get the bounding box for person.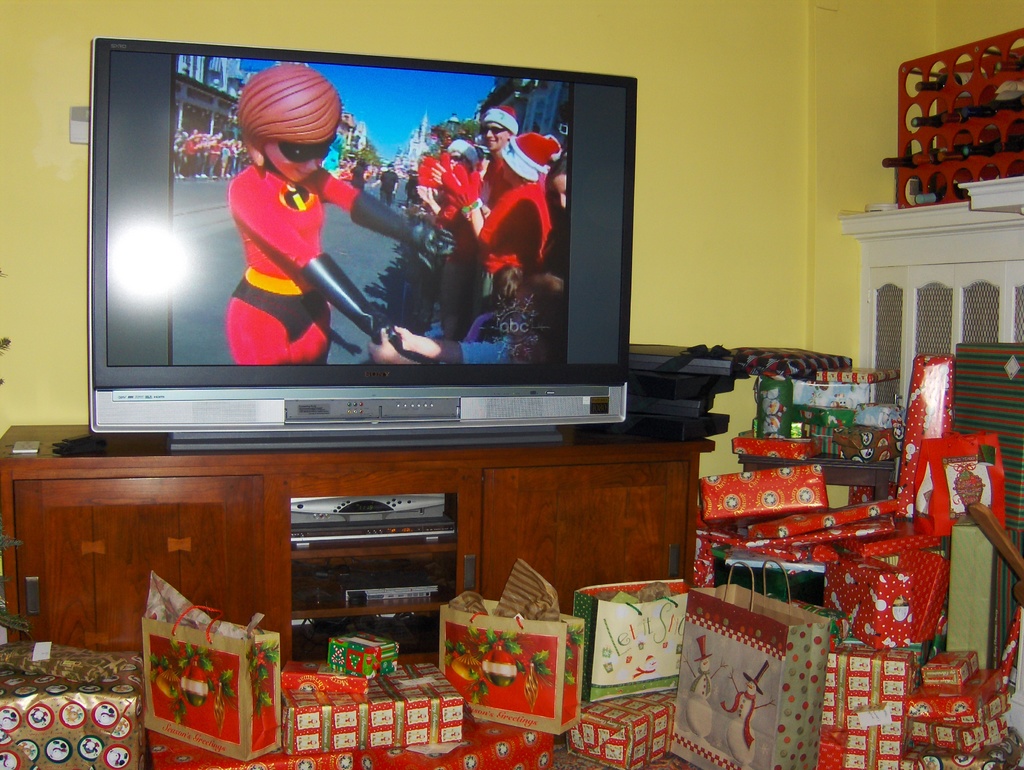
371,162,399,209.
